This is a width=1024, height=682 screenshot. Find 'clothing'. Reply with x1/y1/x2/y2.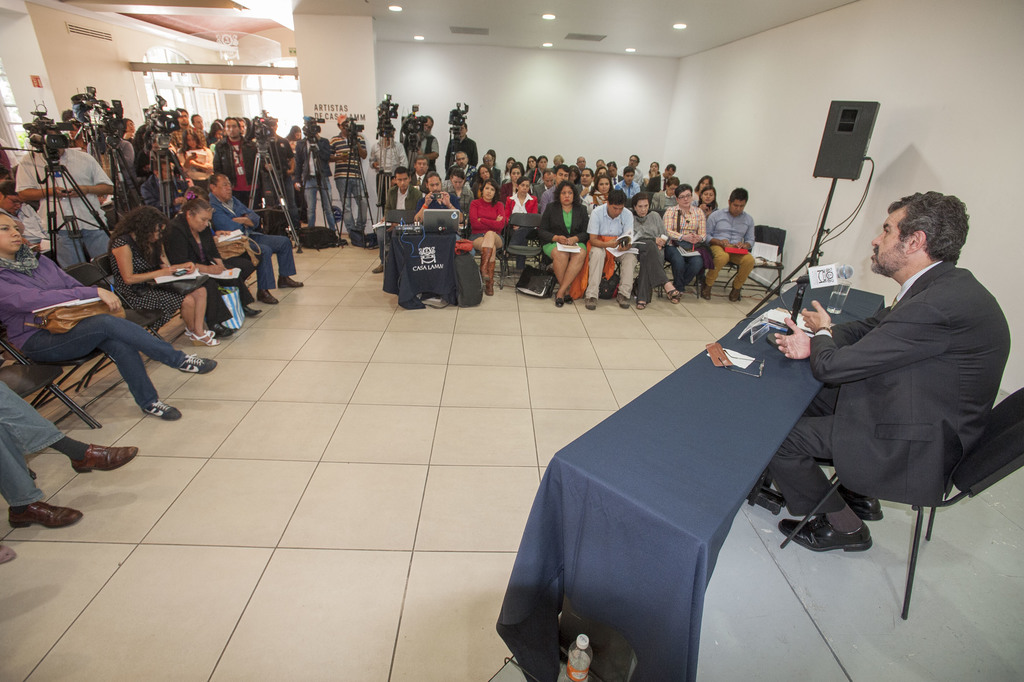
2/245/187/407.
